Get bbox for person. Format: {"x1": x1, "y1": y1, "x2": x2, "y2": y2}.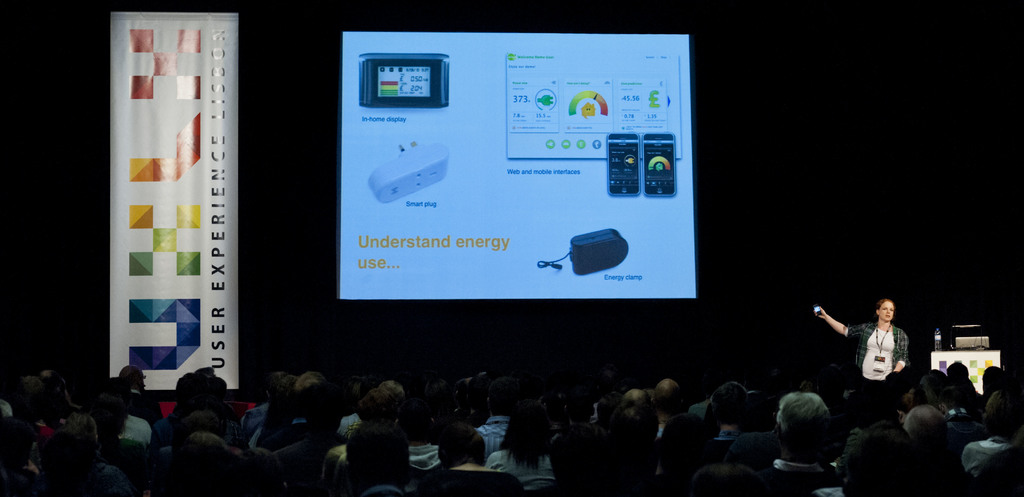
{"x1": 815, "y1": 294, "x2": 918, "y2": 409}.
